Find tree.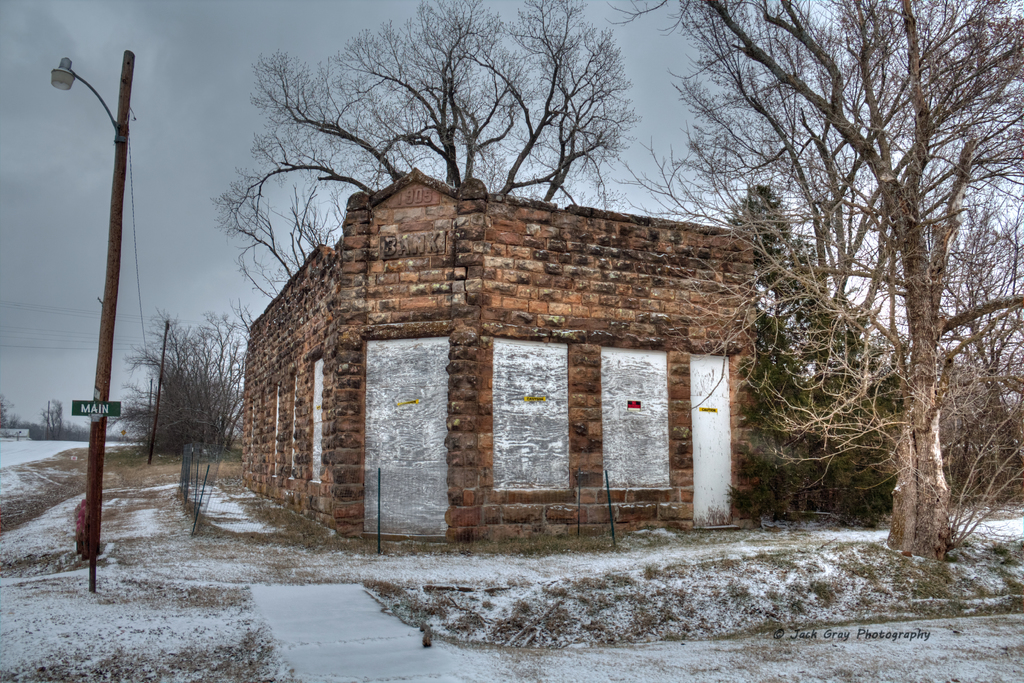
box=[106, 297, 275, 461].
